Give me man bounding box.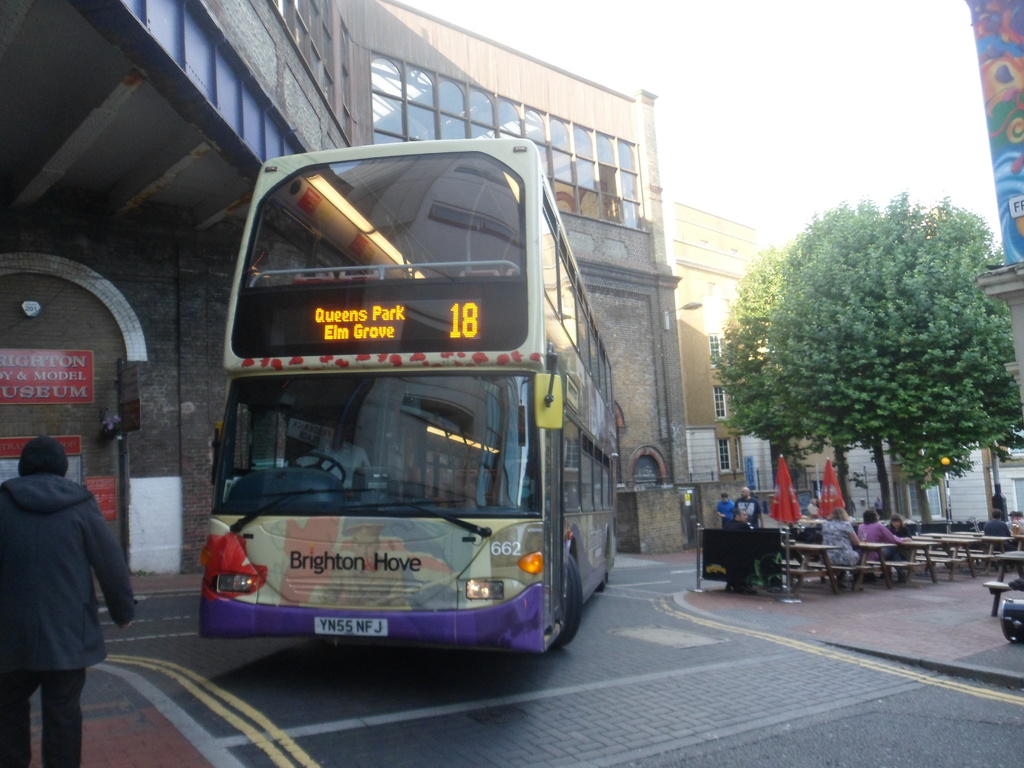
[731,484,767,524].
